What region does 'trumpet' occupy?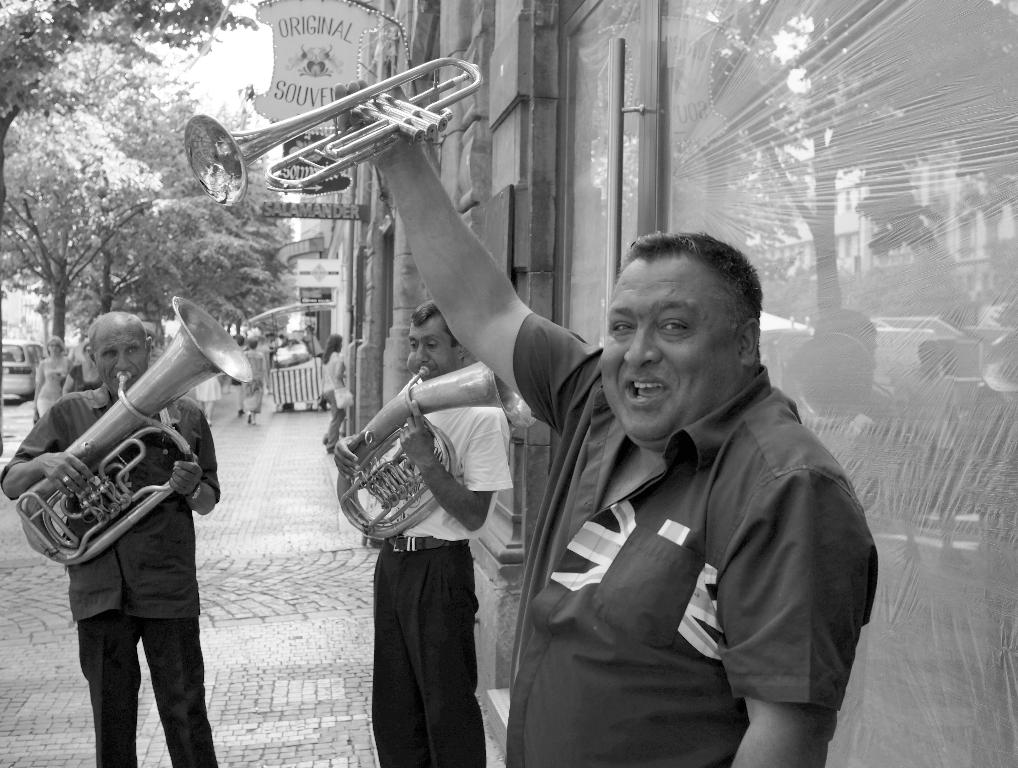
{"x1": 181, "y1": 56, "x2": 484, "y2": 207}.
